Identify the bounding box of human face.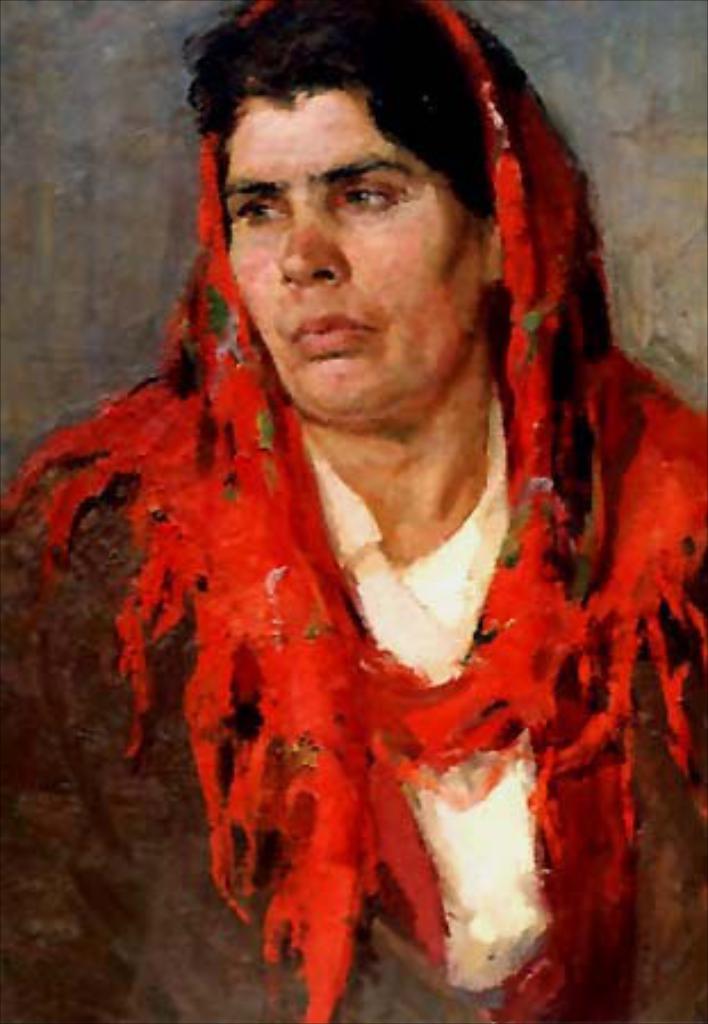
<bbox>219, 77, 503, 432</bbox>.
